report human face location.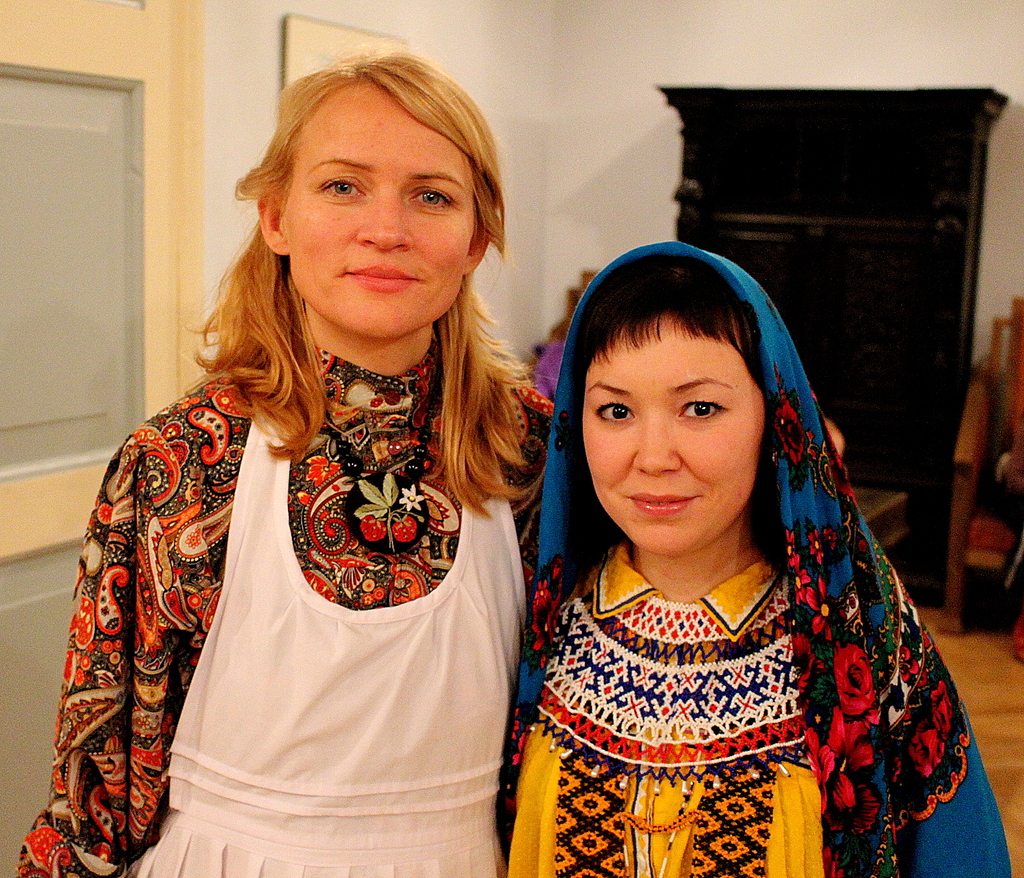
Report: box(282, 90, 475, 342).
